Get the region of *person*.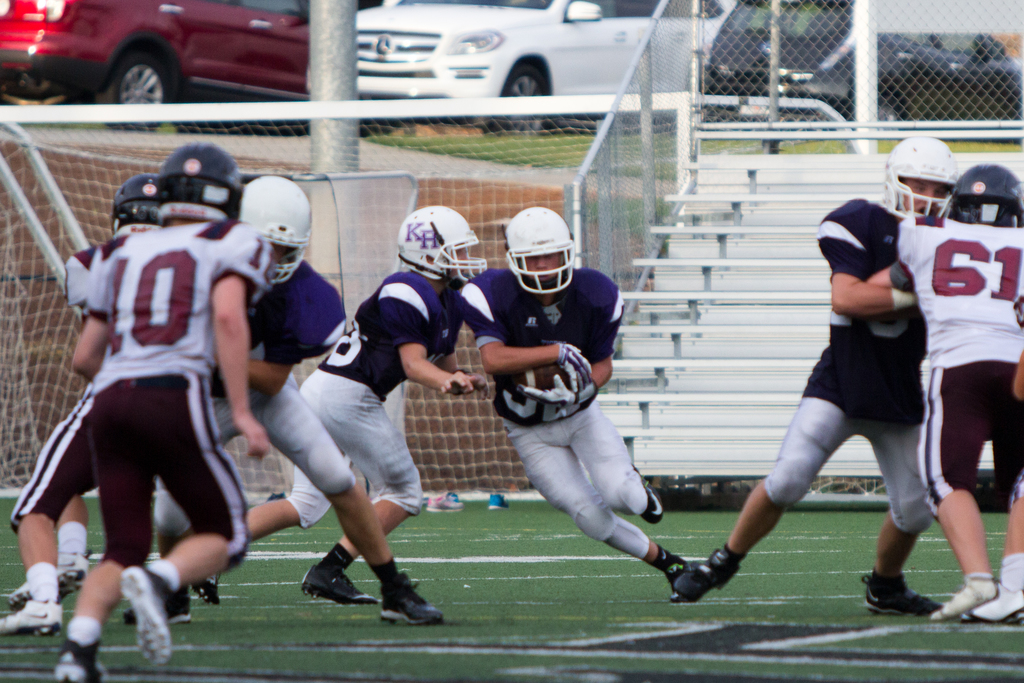
<region>37, 124, 277, 682</region>.
